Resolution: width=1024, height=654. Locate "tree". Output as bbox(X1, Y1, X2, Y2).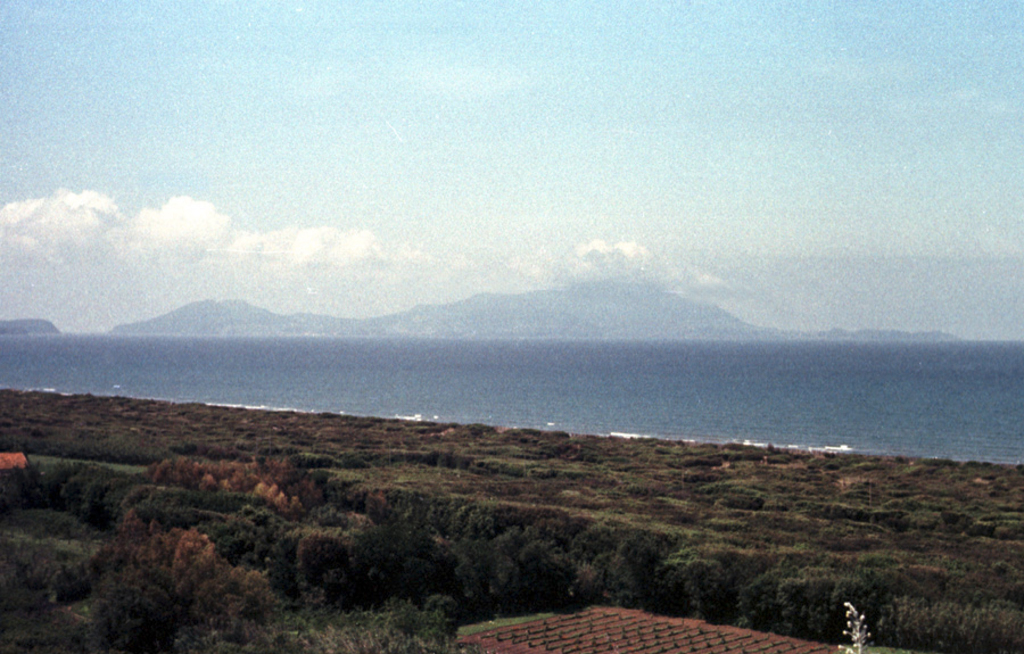
bbox(294, 532, 352, 605).
